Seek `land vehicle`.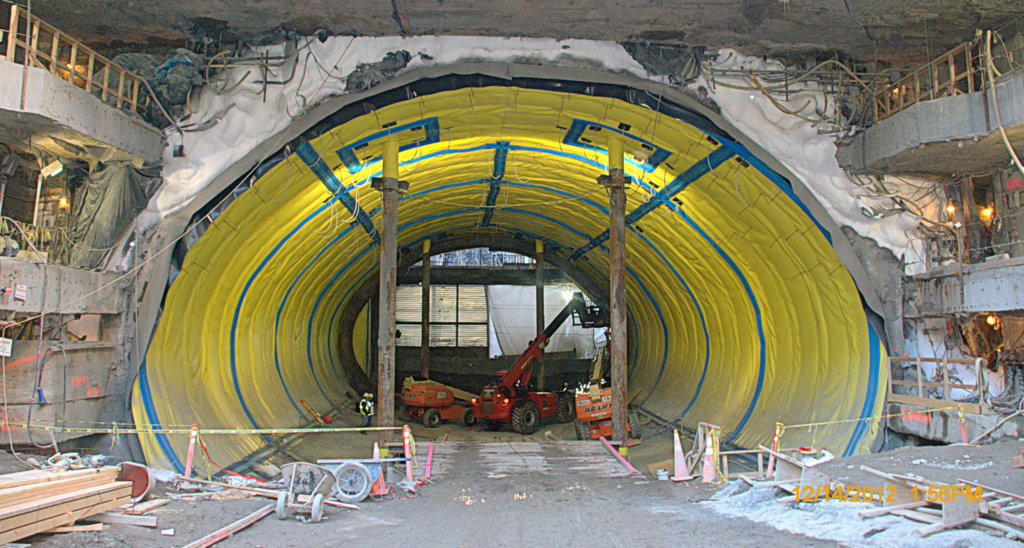
331/458/410/504.
